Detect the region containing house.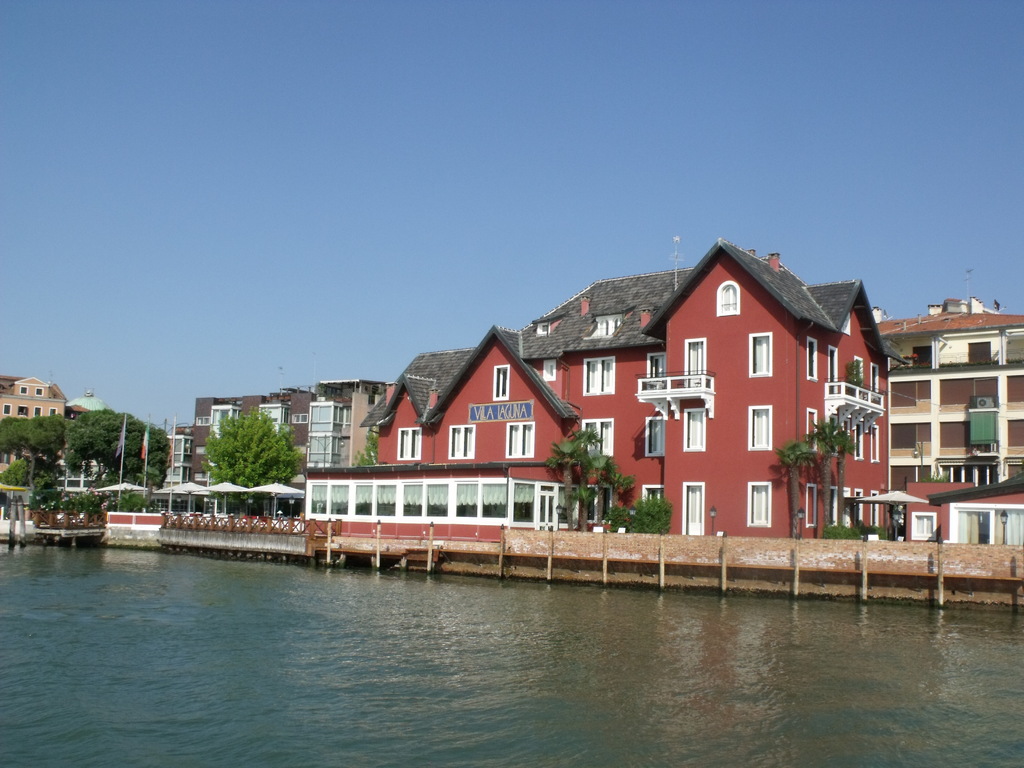
rect(897, 476, 977, 543).
